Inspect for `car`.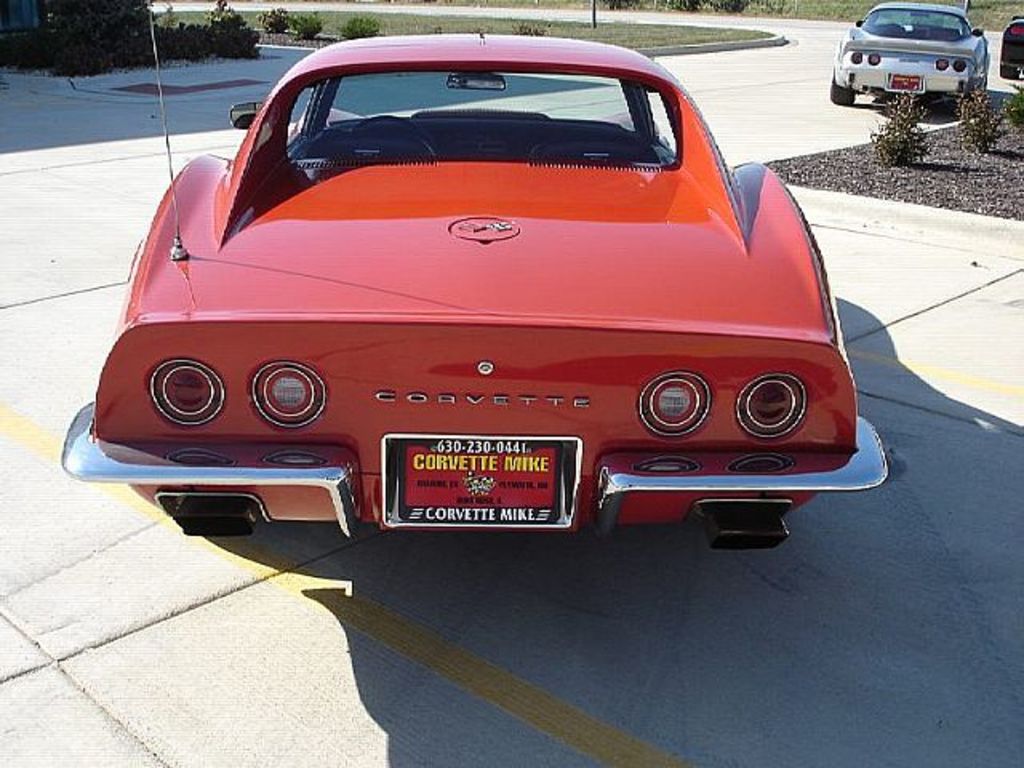
Inspection: BBox(66, 0, 886, 555).
